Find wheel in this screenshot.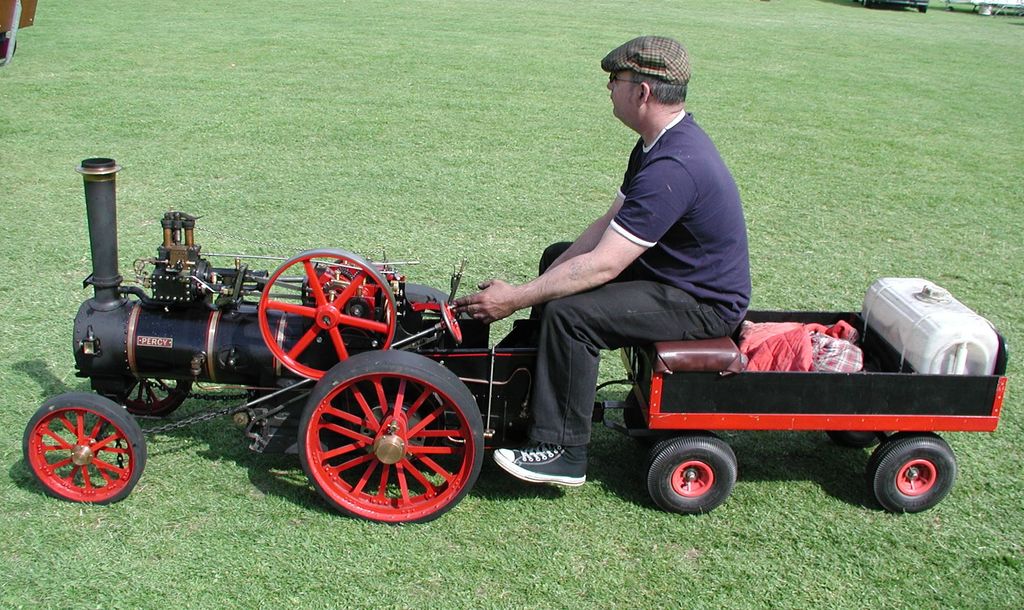
The bounding box for wheel is box=[284, 353, 477, 526].
